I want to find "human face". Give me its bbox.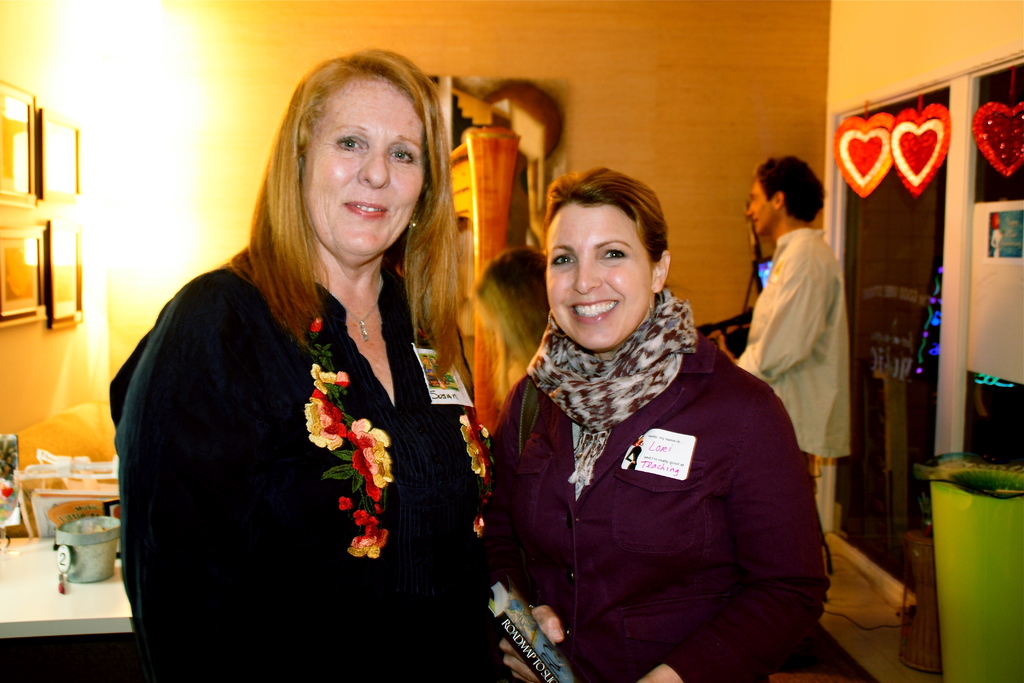
Rect(544, 189, 649, 348).
